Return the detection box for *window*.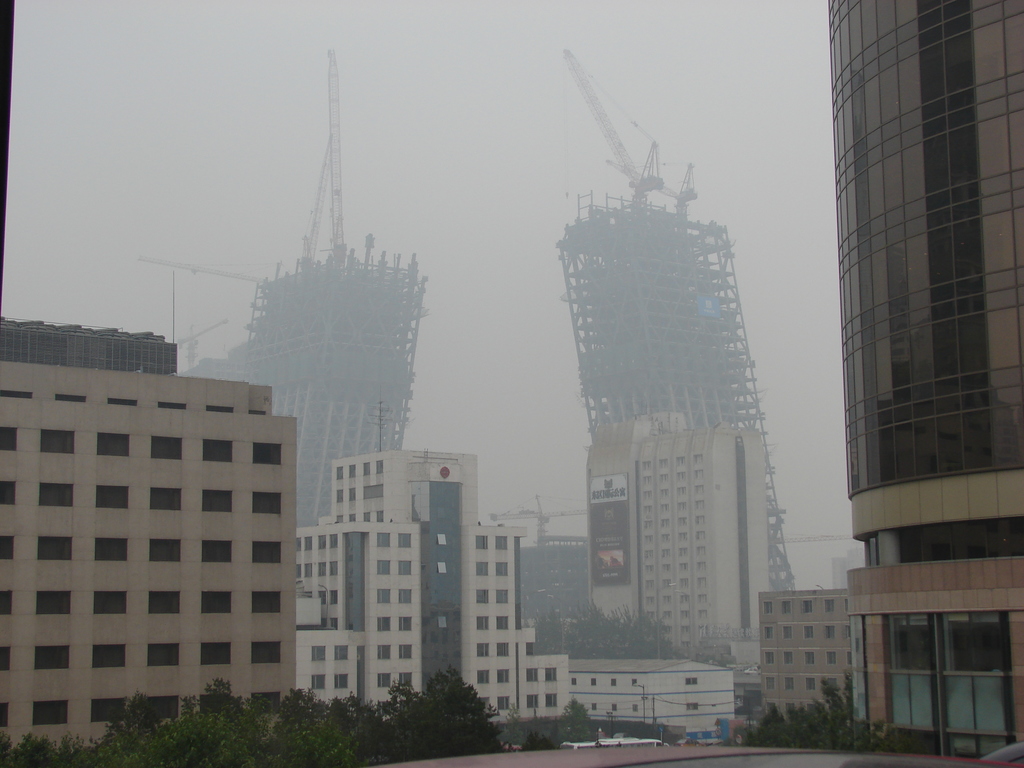
(824, 650, 837, 666).
